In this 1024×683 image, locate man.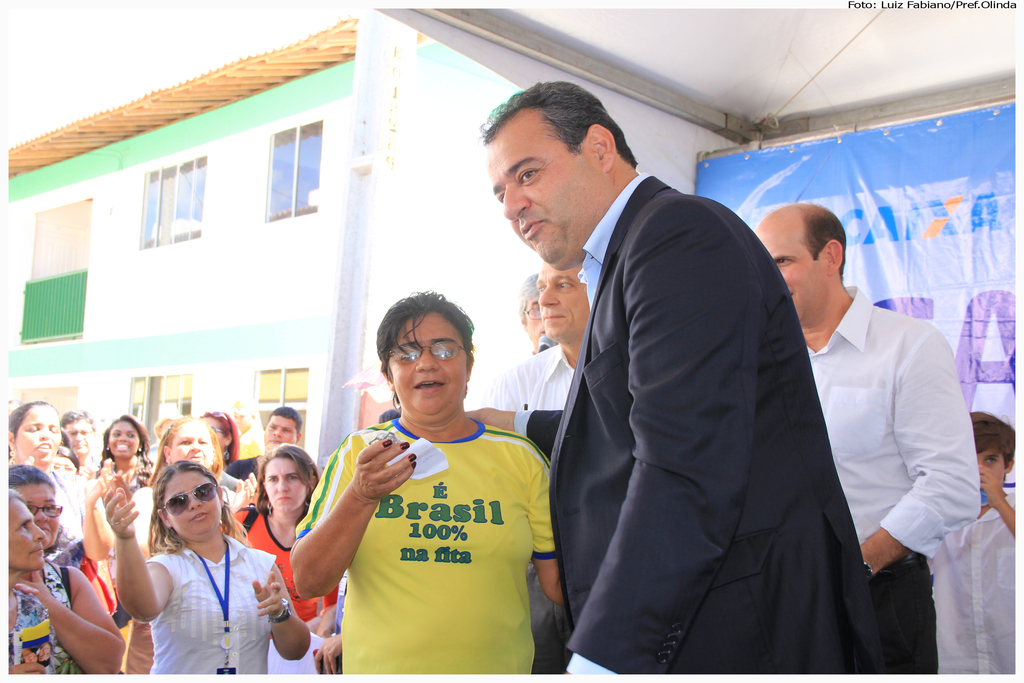
Bounding box: <box>519,283,556,349</box>.
